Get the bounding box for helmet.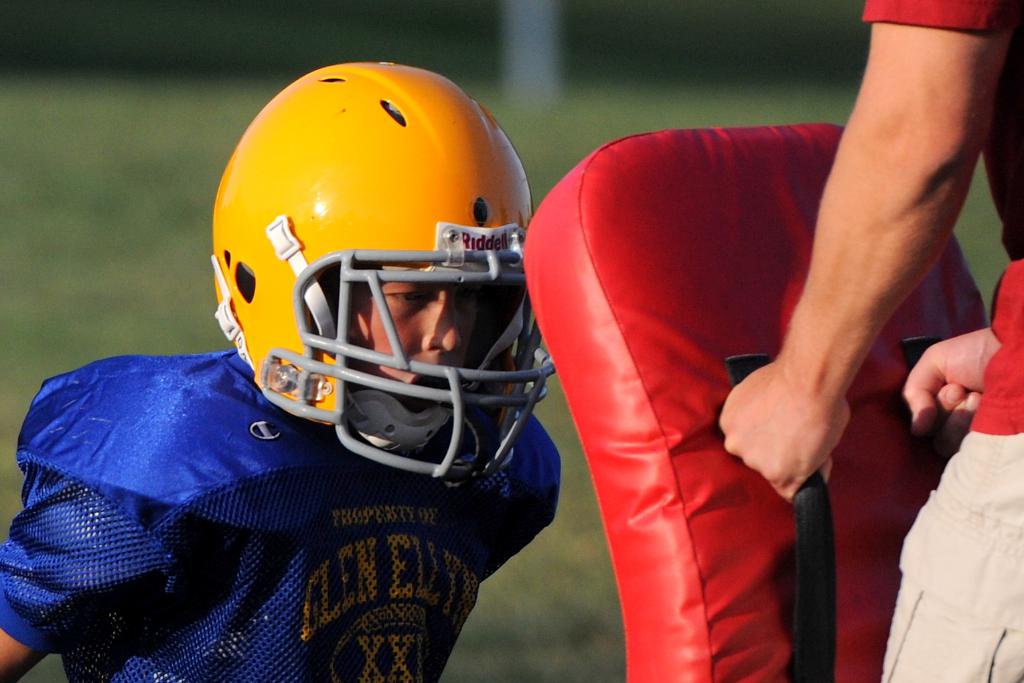
209:56:558:481.
